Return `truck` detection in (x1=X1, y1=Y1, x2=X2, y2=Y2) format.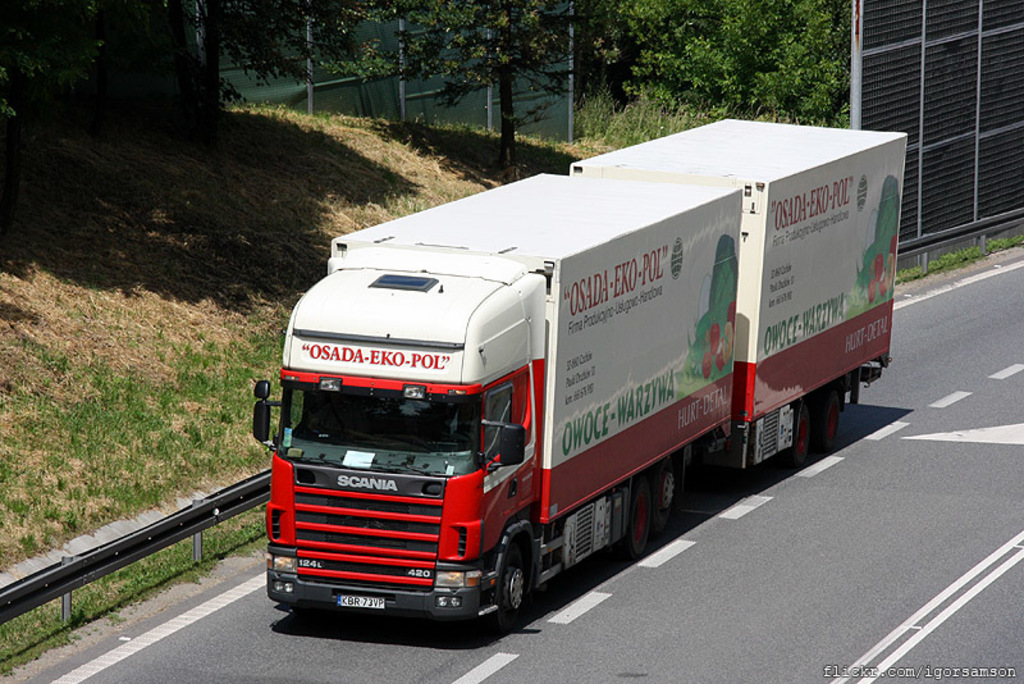
(x1=255, y1=99, x2=892, y2=643).
